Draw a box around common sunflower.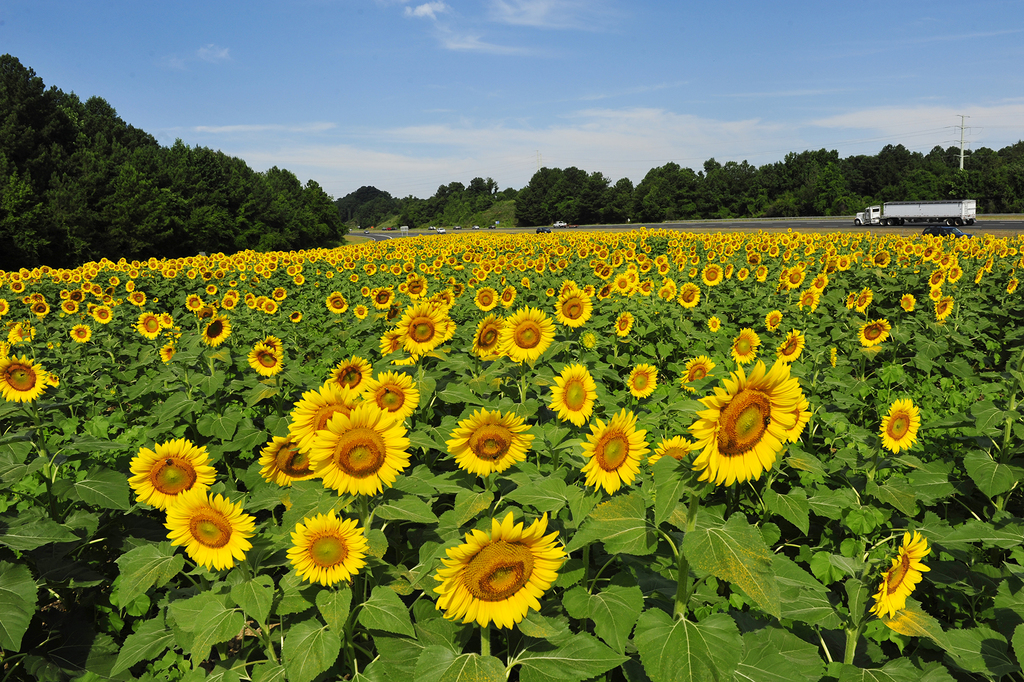
[625, 366, 655, 394].
